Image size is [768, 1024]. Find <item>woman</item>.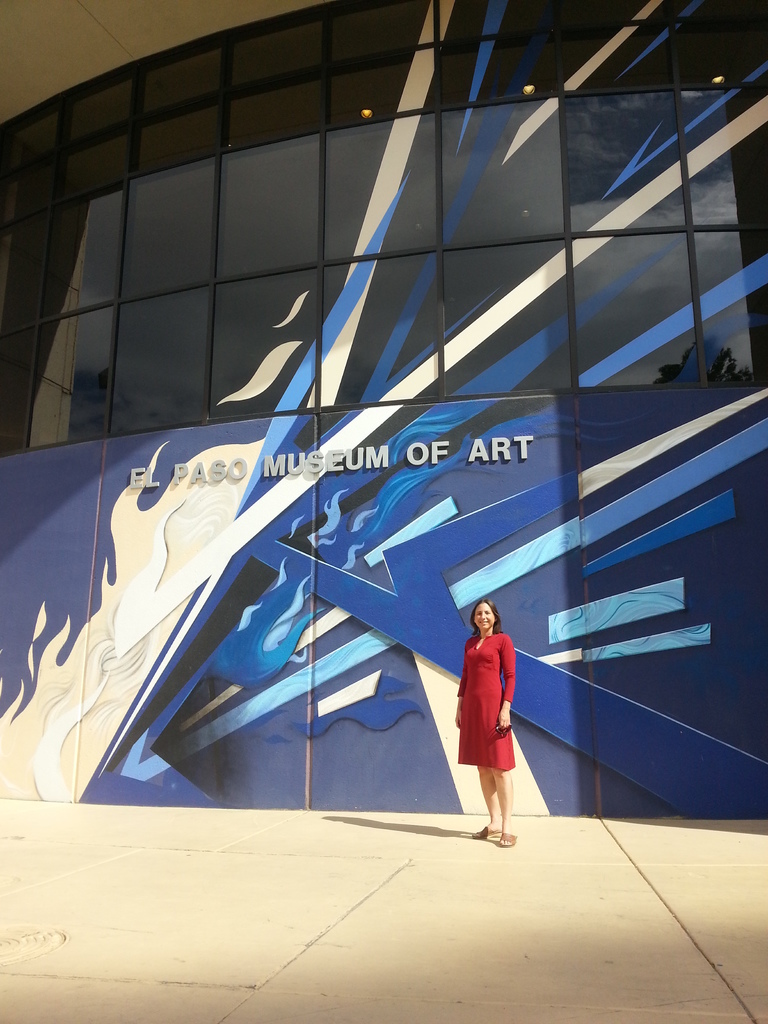
[left=458, top=600, right=516, bottom=846].
